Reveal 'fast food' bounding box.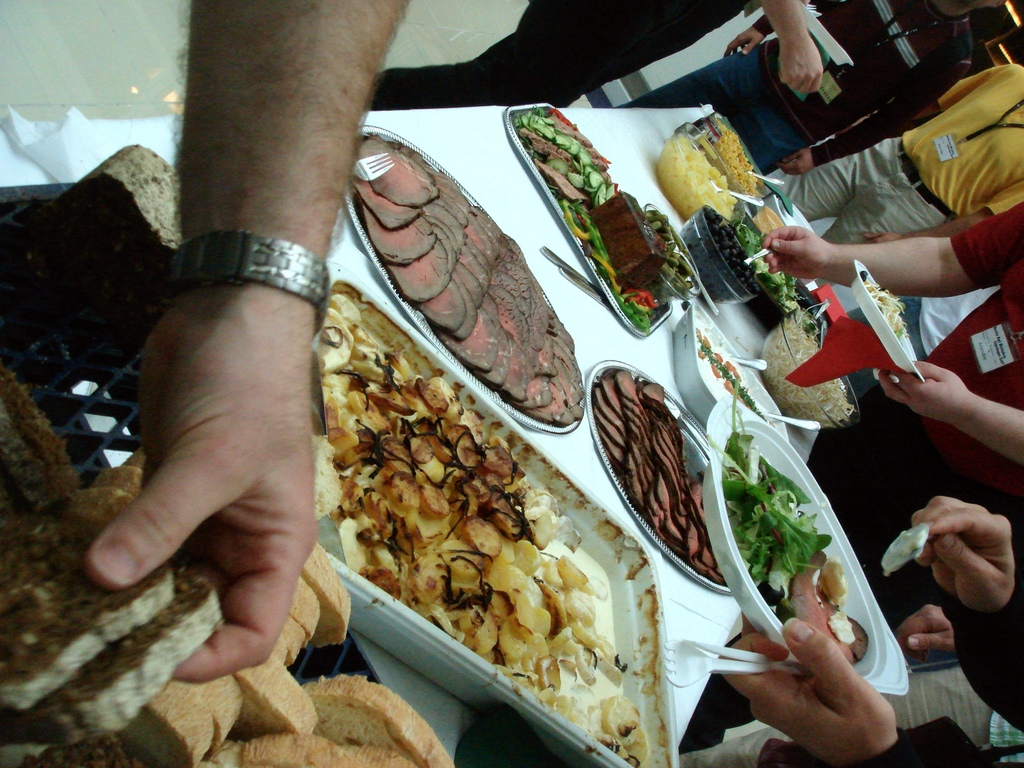
Revealed: (x1=193, y1=670, x2=257, y2=747).
